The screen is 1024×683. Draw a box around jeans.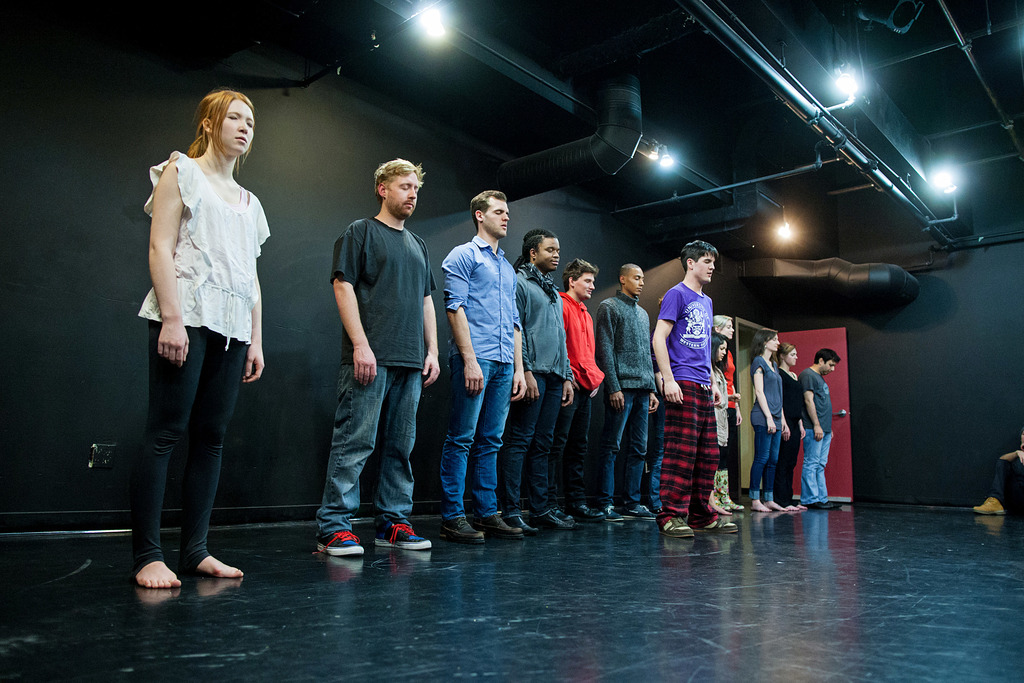
[left=553, top=378, right=597, bottom=504].
